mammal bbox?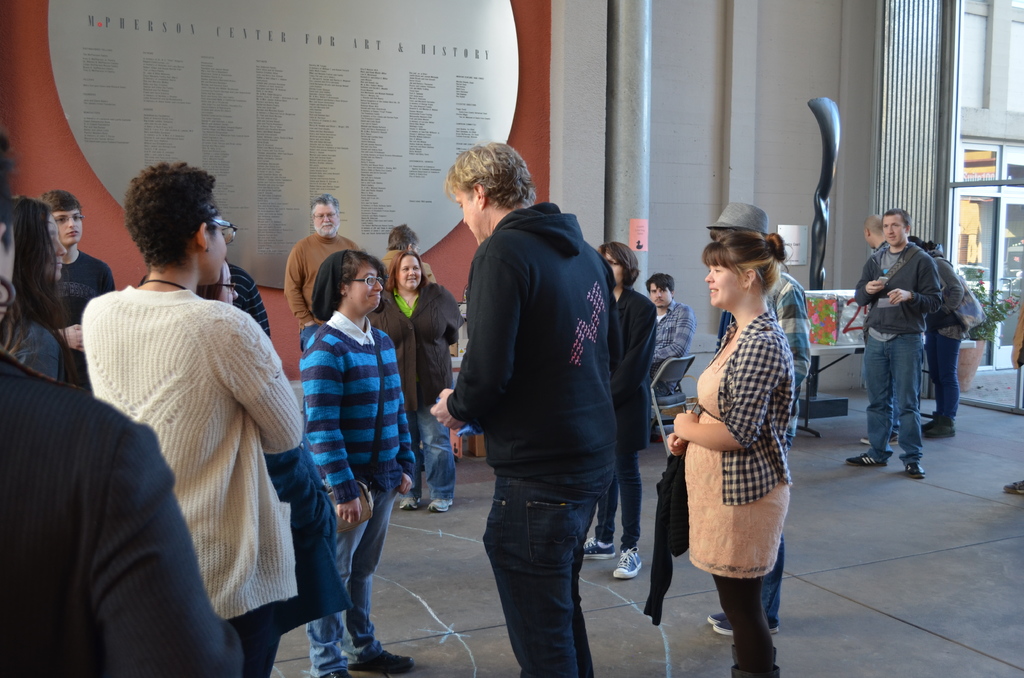
bbox(372, 248, 467, 514)
